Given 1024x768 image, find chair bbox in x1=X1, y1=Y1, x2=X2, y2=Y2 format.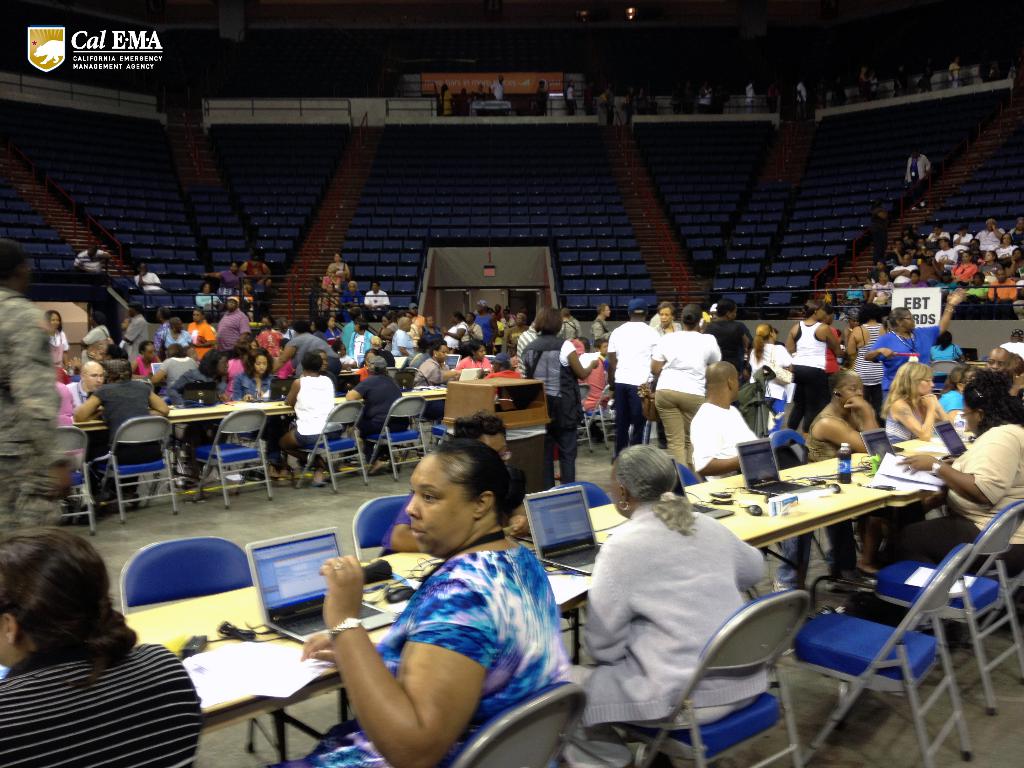
x1=293, y1=397, x2=370, y2=490.
